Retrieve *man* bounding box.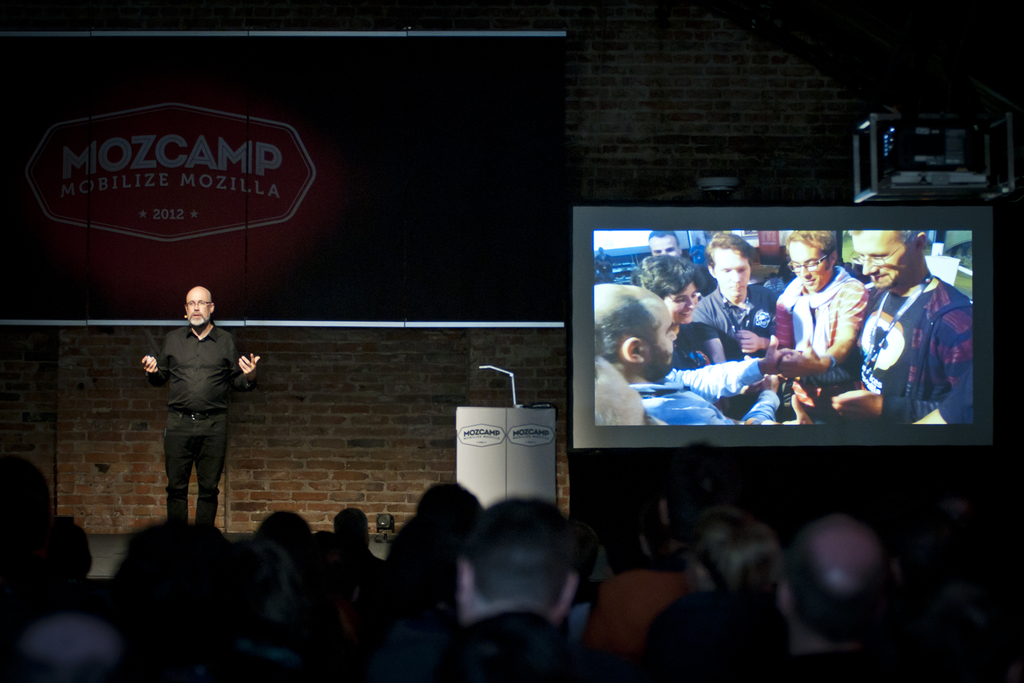
Bounding box: Rect(686, 232, 783, 429).
